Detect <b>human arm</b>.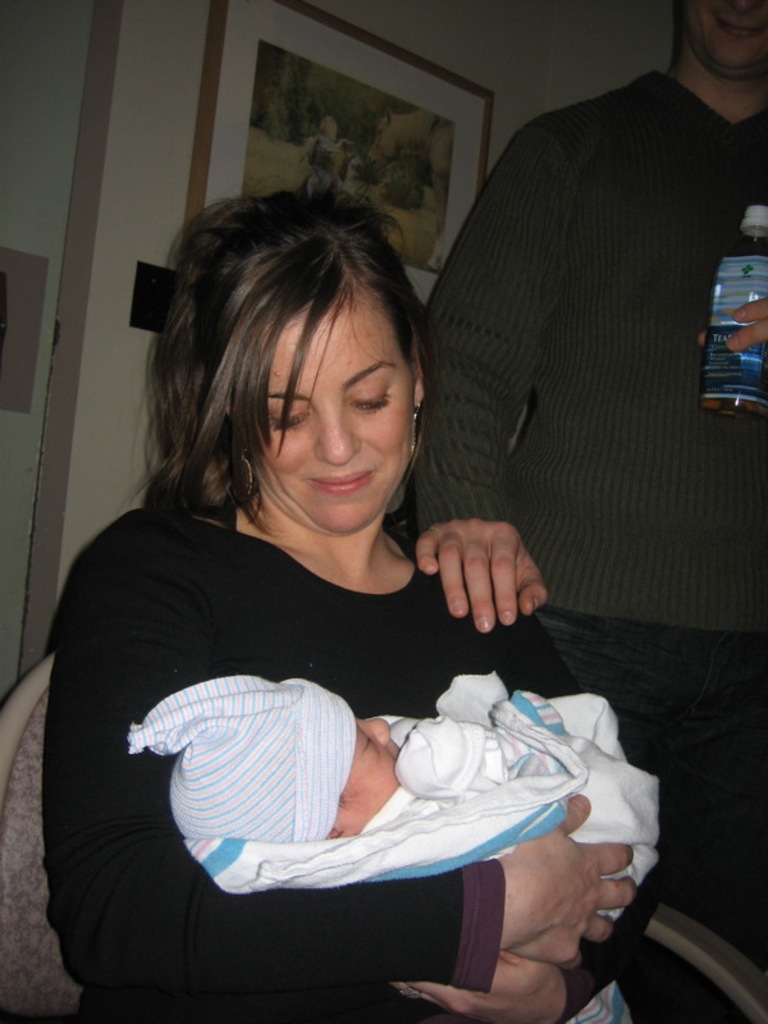
Detected at locate(407, 296, 530, 626).
